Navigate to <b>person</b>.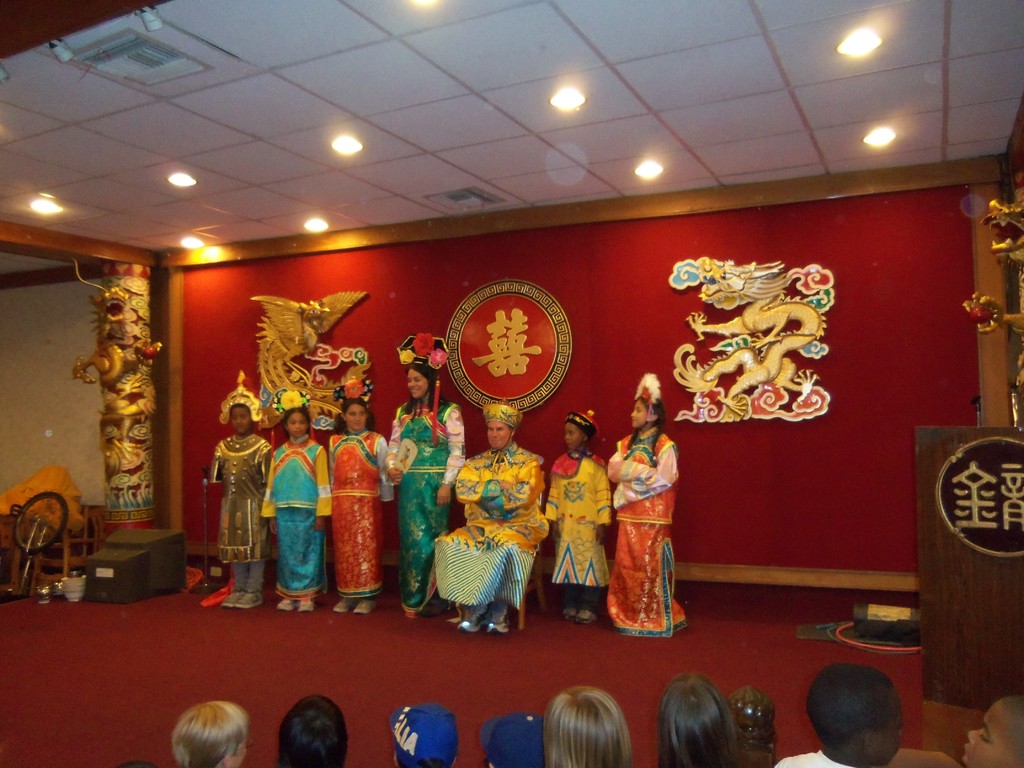
Navigation target: [left=473, top=708, right=547, bottom=767].
